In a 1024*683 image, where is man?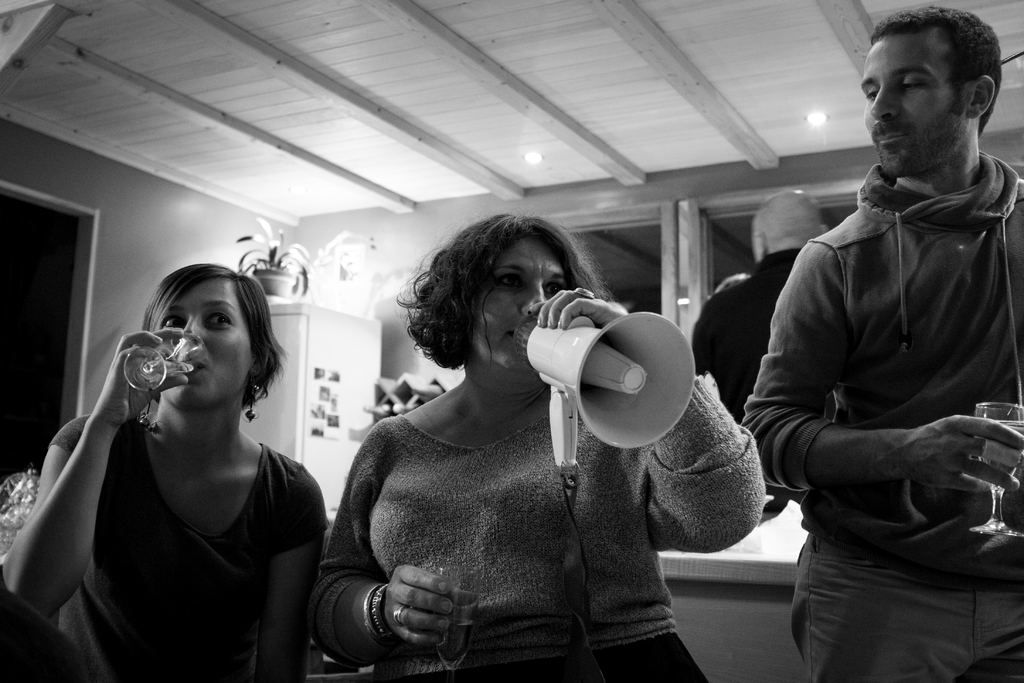
744 6 1023 682.
